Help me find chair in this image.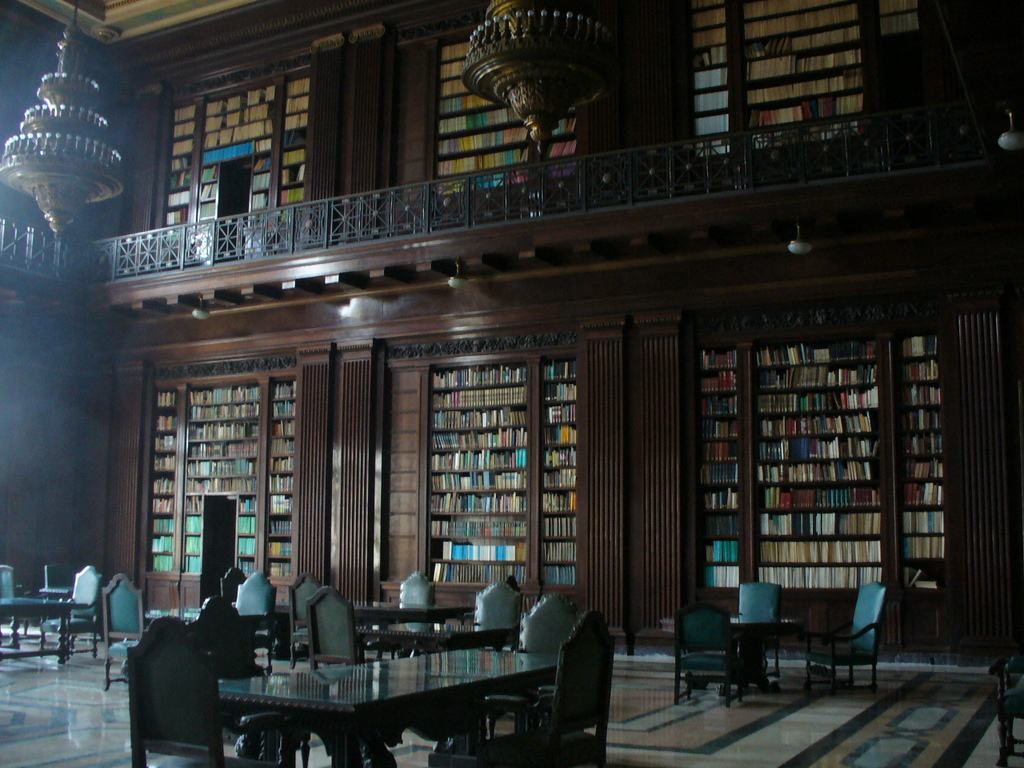
Found it: 283:574:331:668.
